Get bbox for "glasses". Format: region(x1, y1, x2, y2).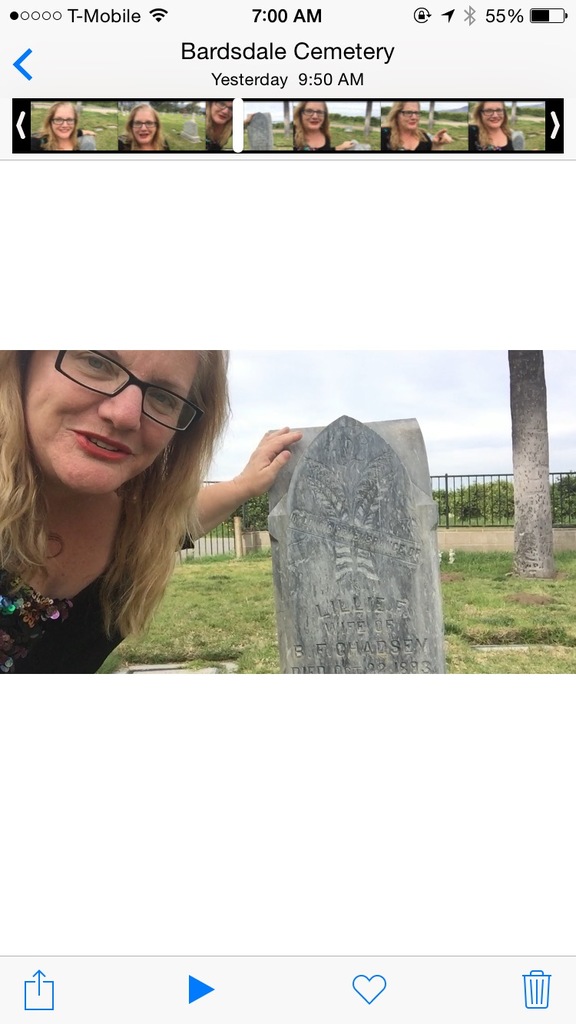
region(60, 372, 206, 424).
